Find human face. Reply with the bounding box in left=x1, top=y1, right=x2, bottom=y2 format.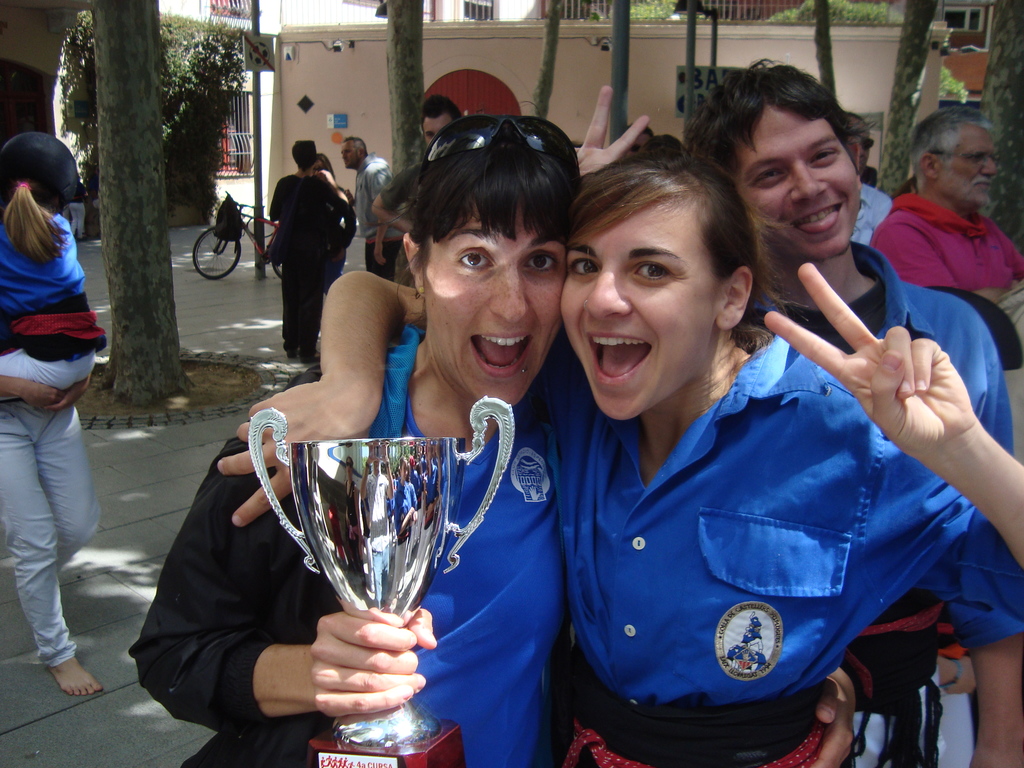
left=565, top=200, right=713, bottom=417.
